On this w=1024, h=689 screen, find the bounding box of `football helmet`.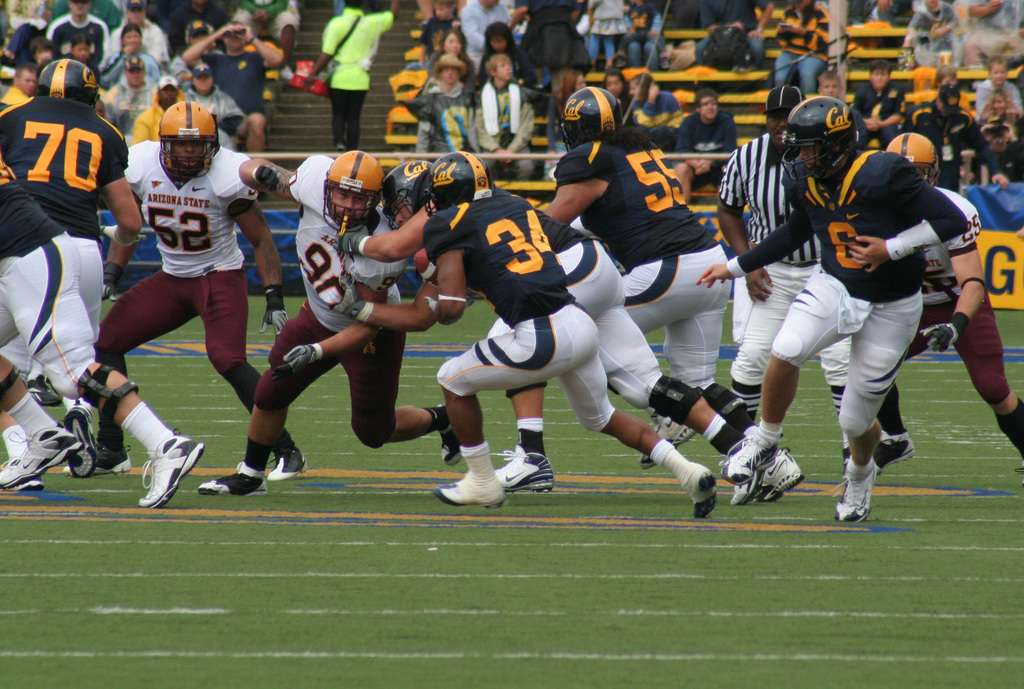
Bounding box: 381:161:432:228.
